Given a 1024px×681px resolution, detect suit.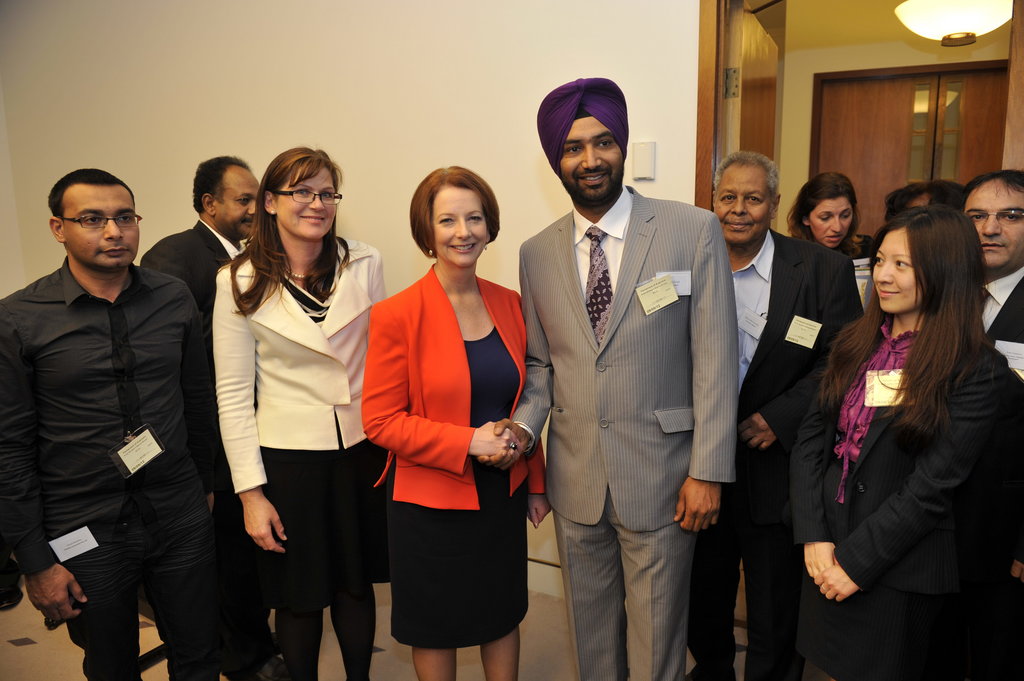
{"left": 536, "top": 97, "right": 740, "bottom": 672}.
